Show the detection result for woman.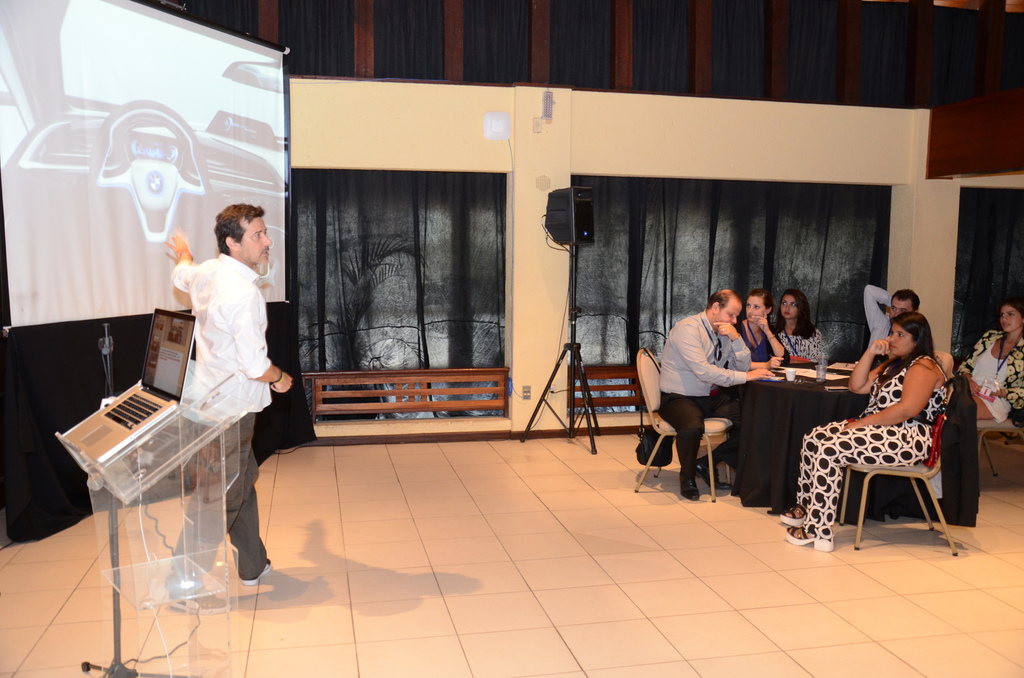
x1=778 y1=287 x2=825 y2=366.
